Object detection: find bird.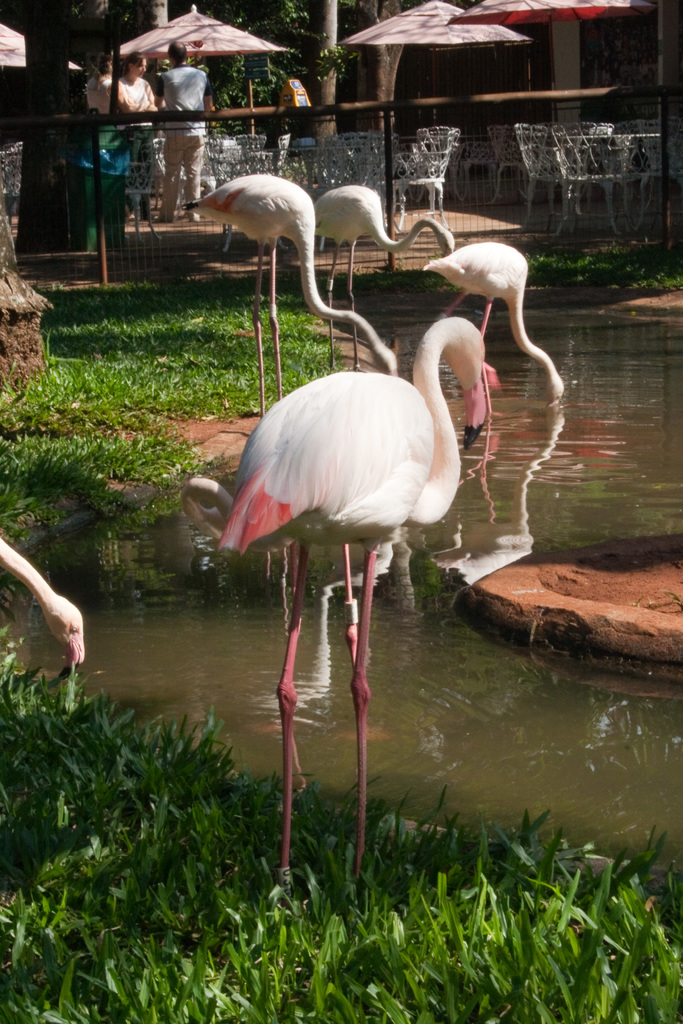
0,536,86,680.
